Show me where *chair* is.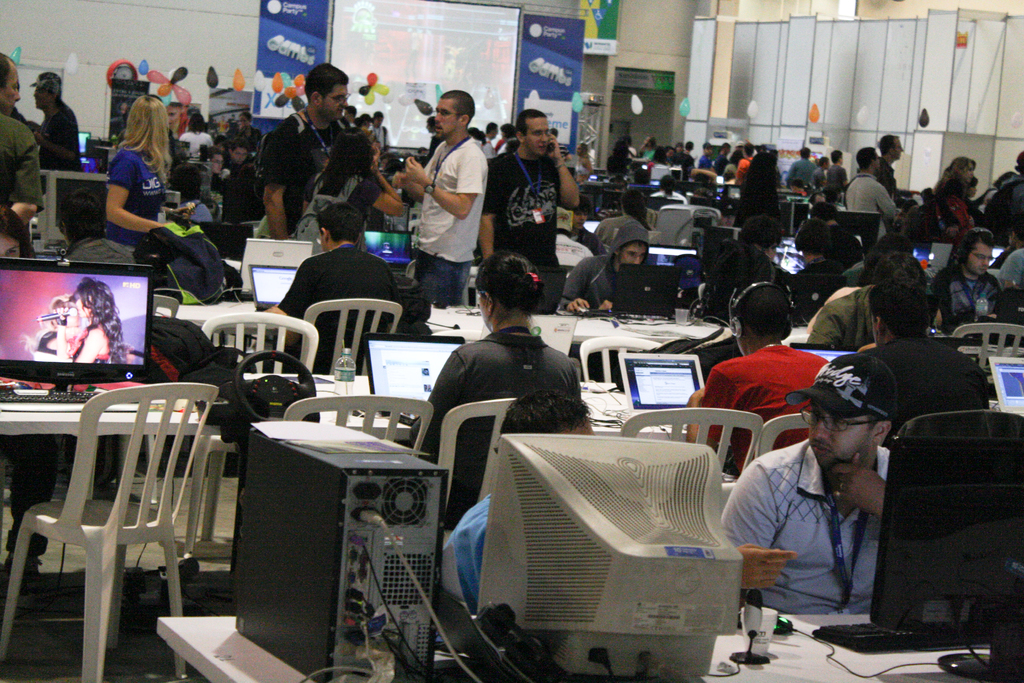
*chair* is at detection(951, 324, 1023, 393).
